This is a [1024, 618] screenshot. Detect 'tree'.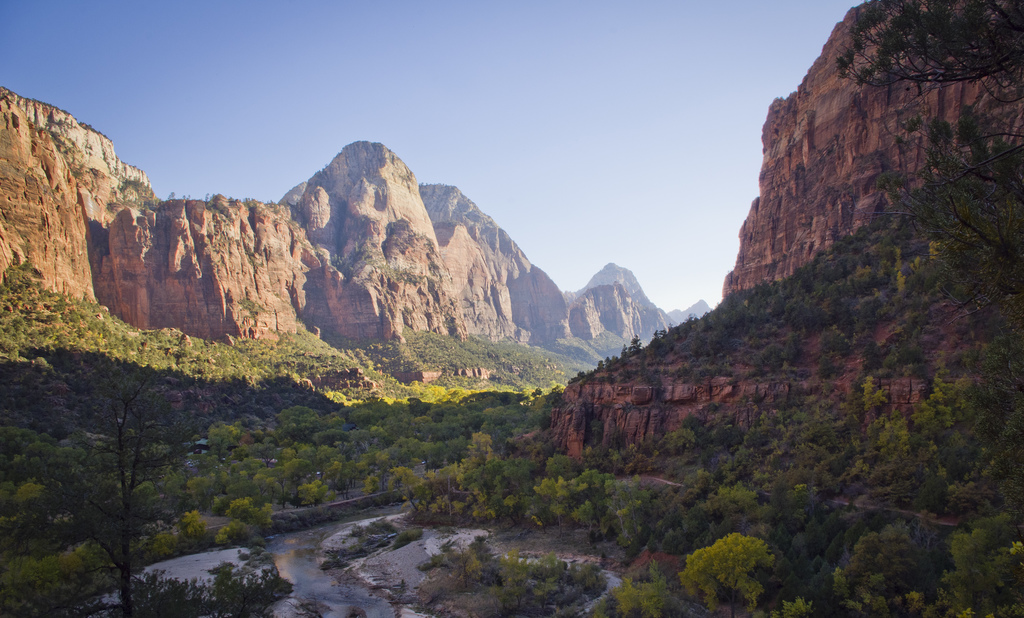
x1=628, y1=333, x2=644, y2=352.
